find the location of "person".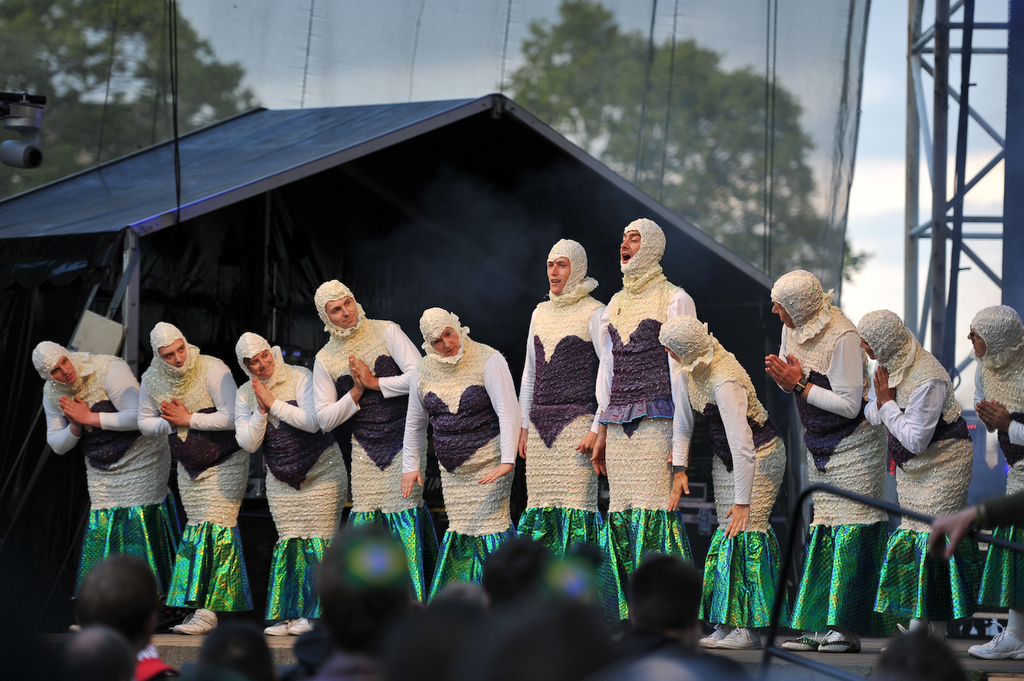
Location: [309, 275, 422, 637].
